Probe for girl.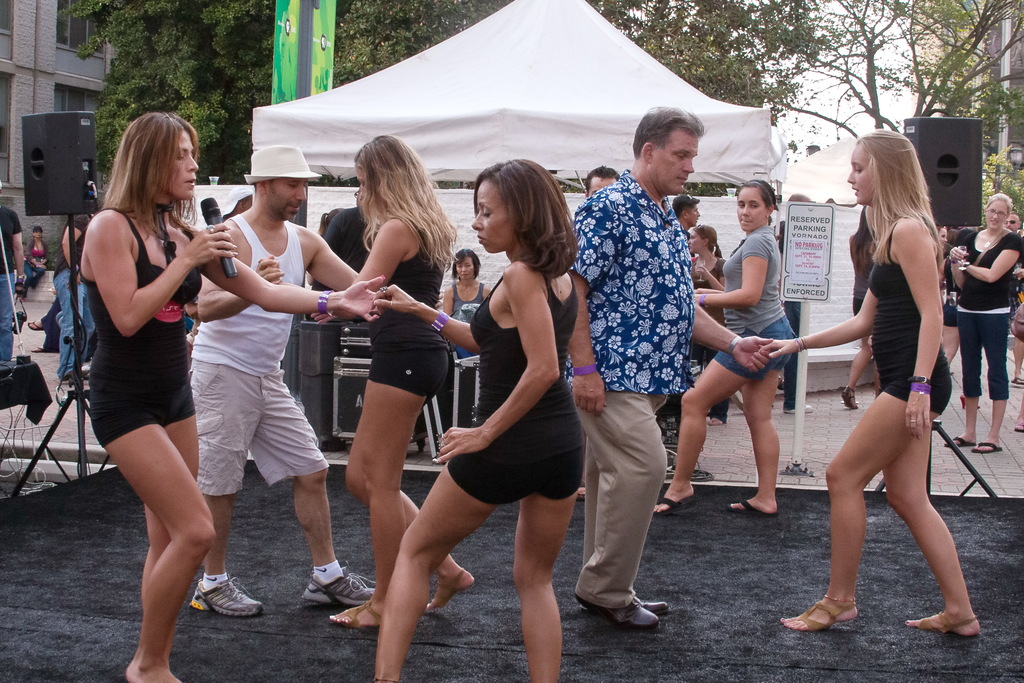
Probe result: select_region(78, 114, 380, 680).
